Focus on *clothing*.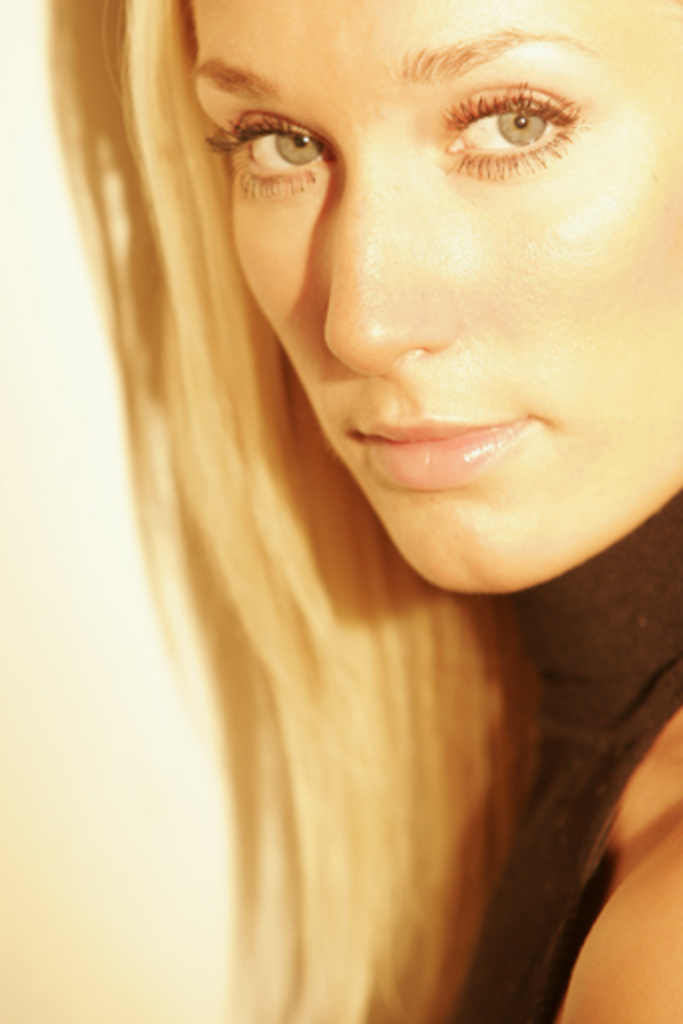
Focused at bbox=(450, 488, 681, 1022).
